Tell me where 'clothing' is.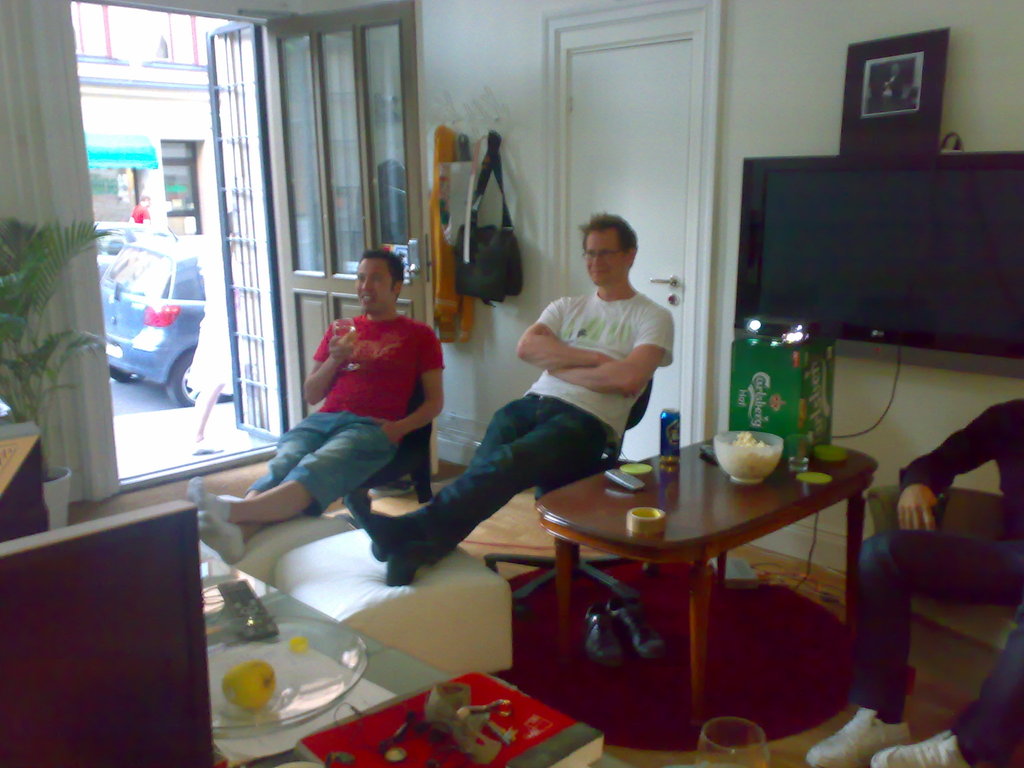
'clothing' is at 269:292:445:504.
